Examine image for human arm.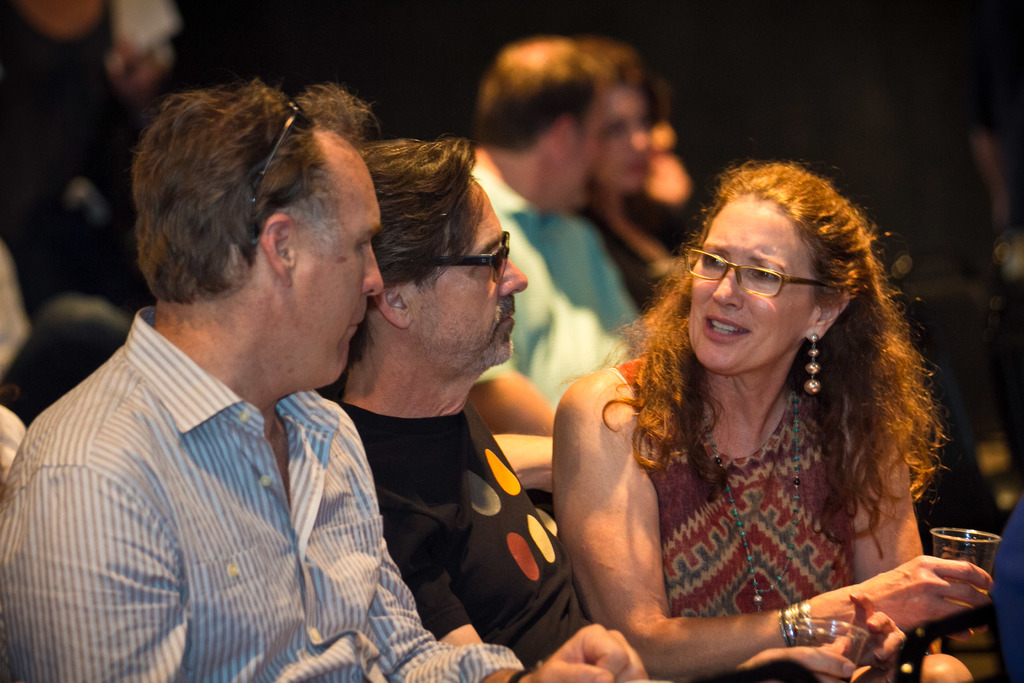
Examination result: bbox(0, 459, 191, 682).
